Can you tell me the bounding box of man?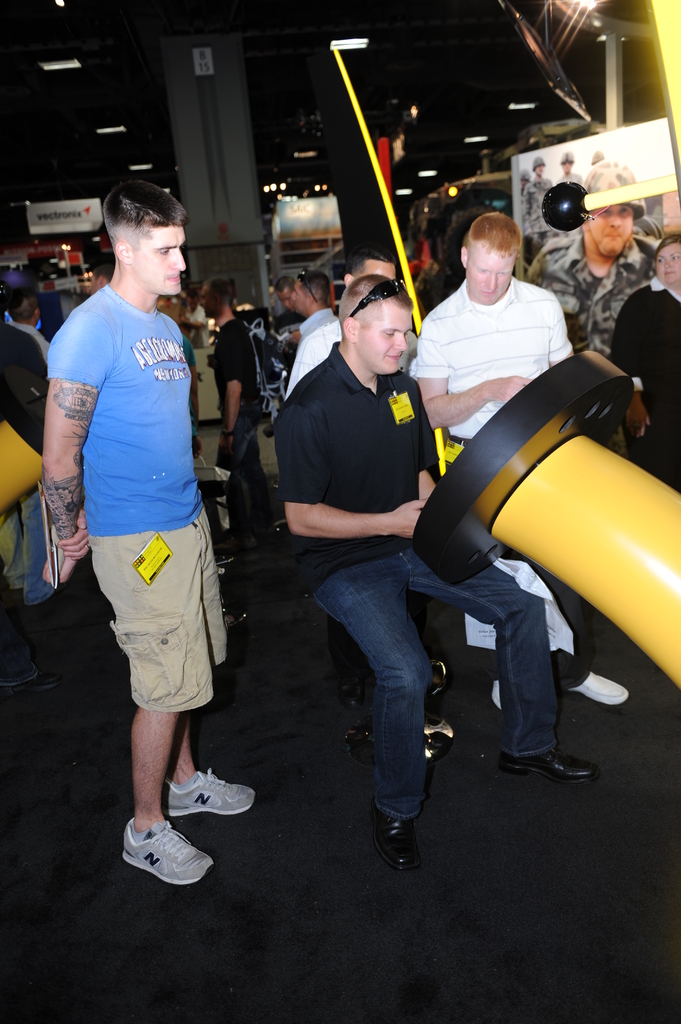
(271, 271, 605, 861).
